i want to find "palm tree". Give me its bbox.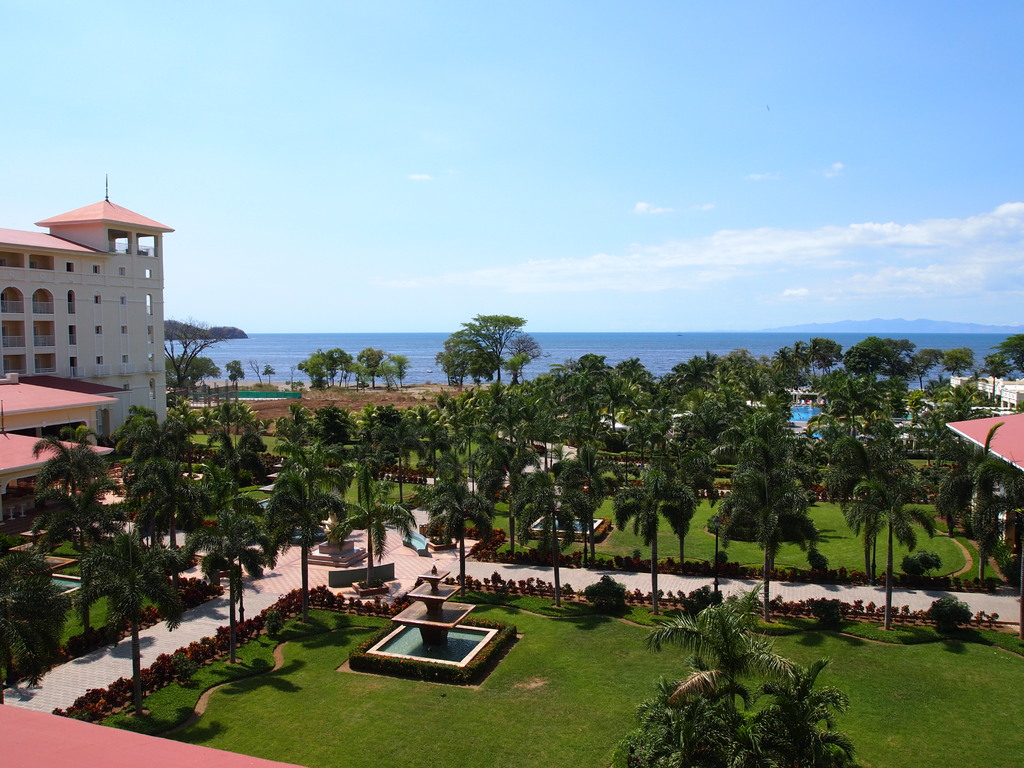
pyautogui.locateOnScreen(726, 465, 790, 589).
